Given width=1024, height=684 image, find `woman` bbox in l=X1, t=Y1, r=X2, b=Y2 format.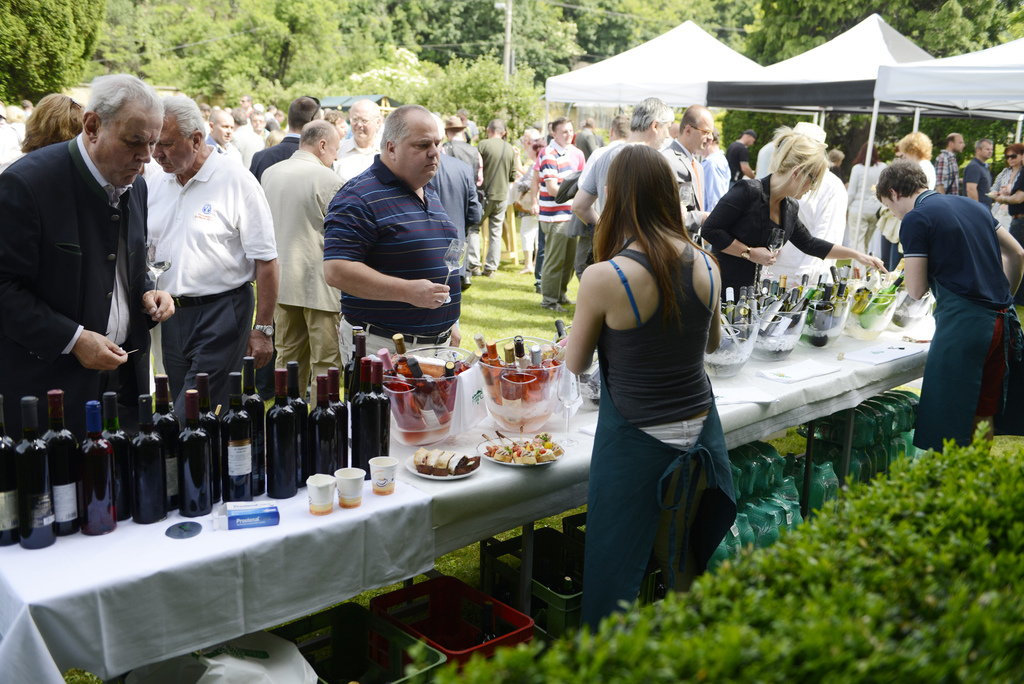
l=878, t=128, r=937, b=282.
